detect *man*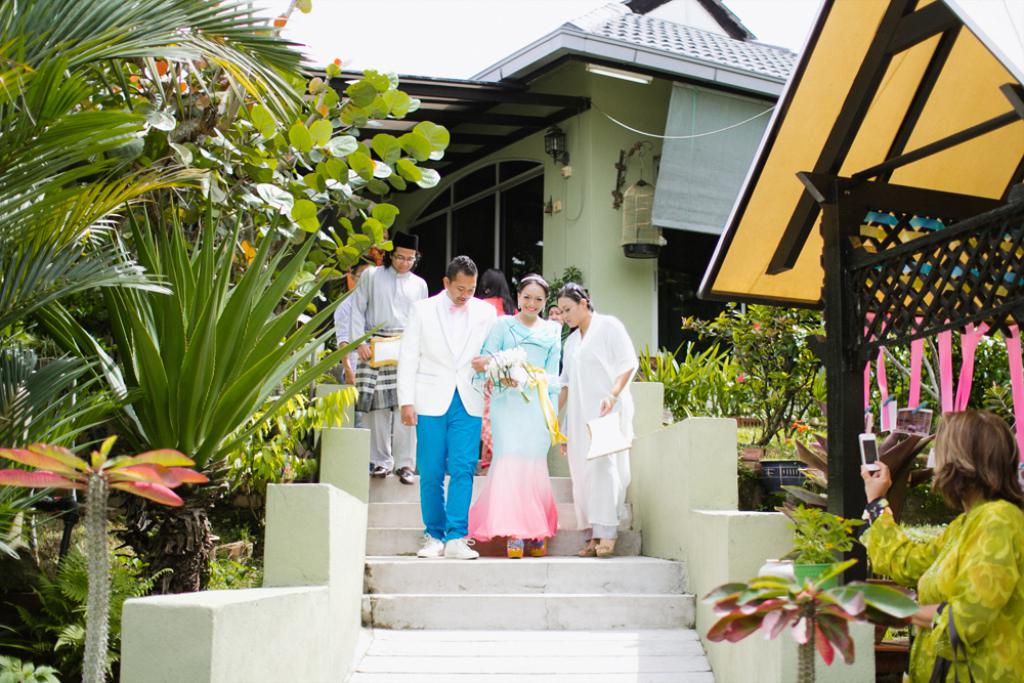
BBox(348, 232, 426, 484)
